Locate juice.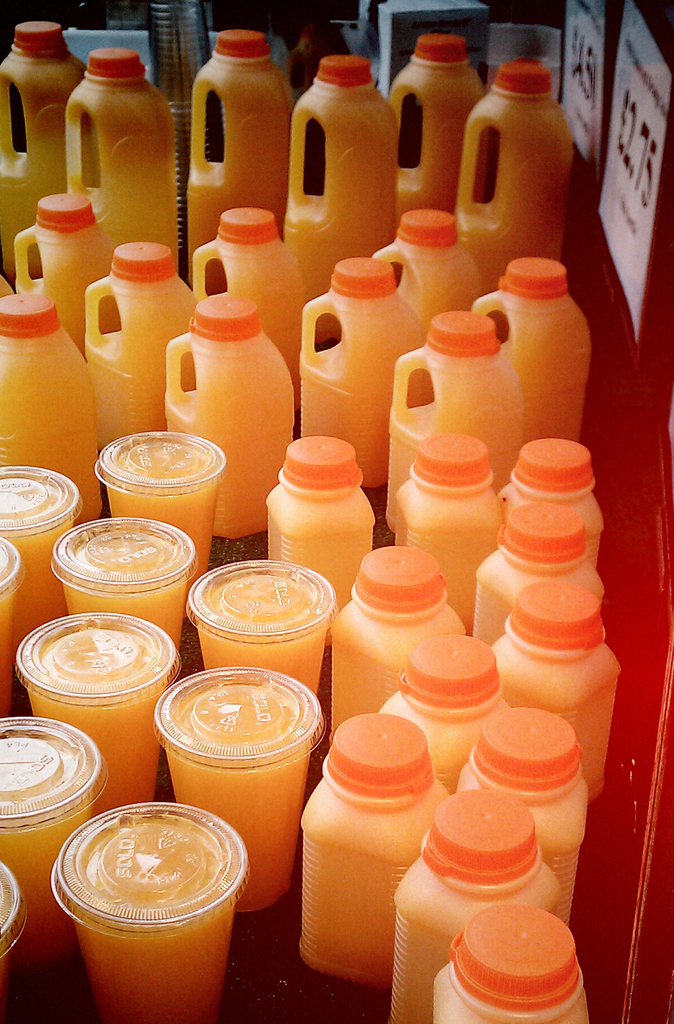
Bounding box: 18:622:170:822.
